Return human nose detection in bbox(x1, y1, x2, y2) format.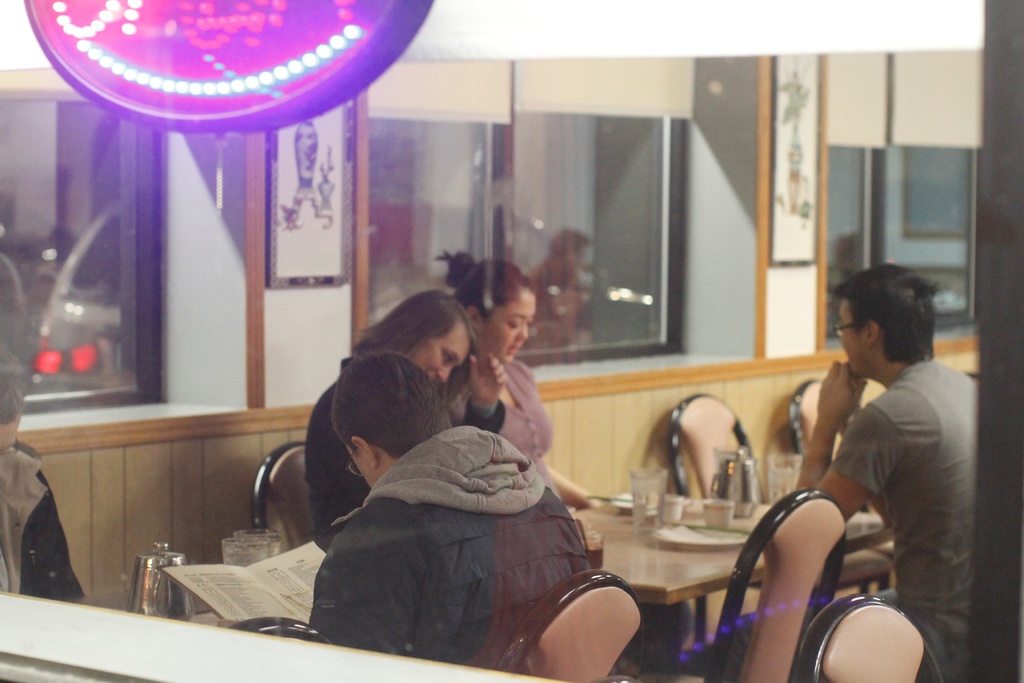
bbox(518, 319, 531, 340).
